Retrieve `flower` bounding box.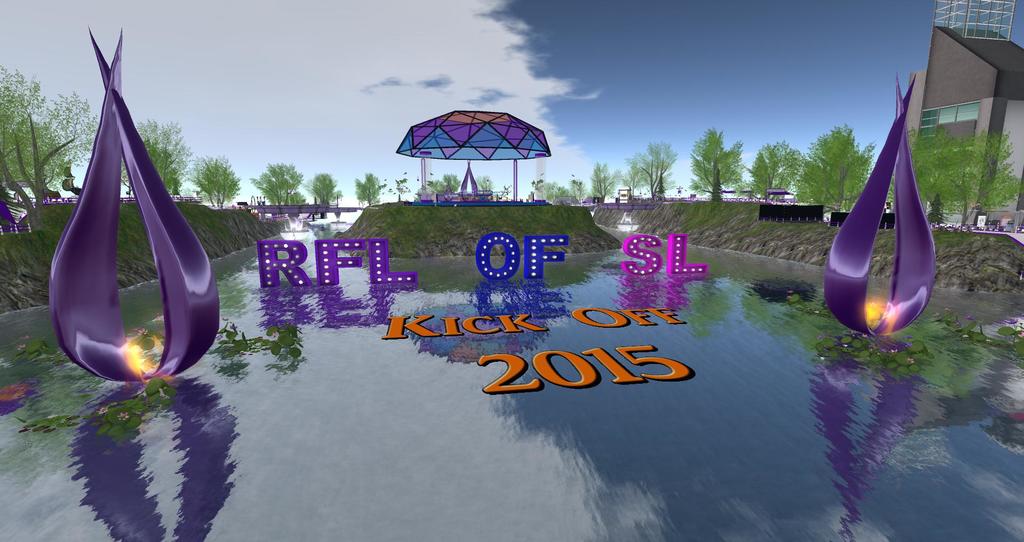
Bounding box: (left=49, top=27, right=218, bottom=388).
